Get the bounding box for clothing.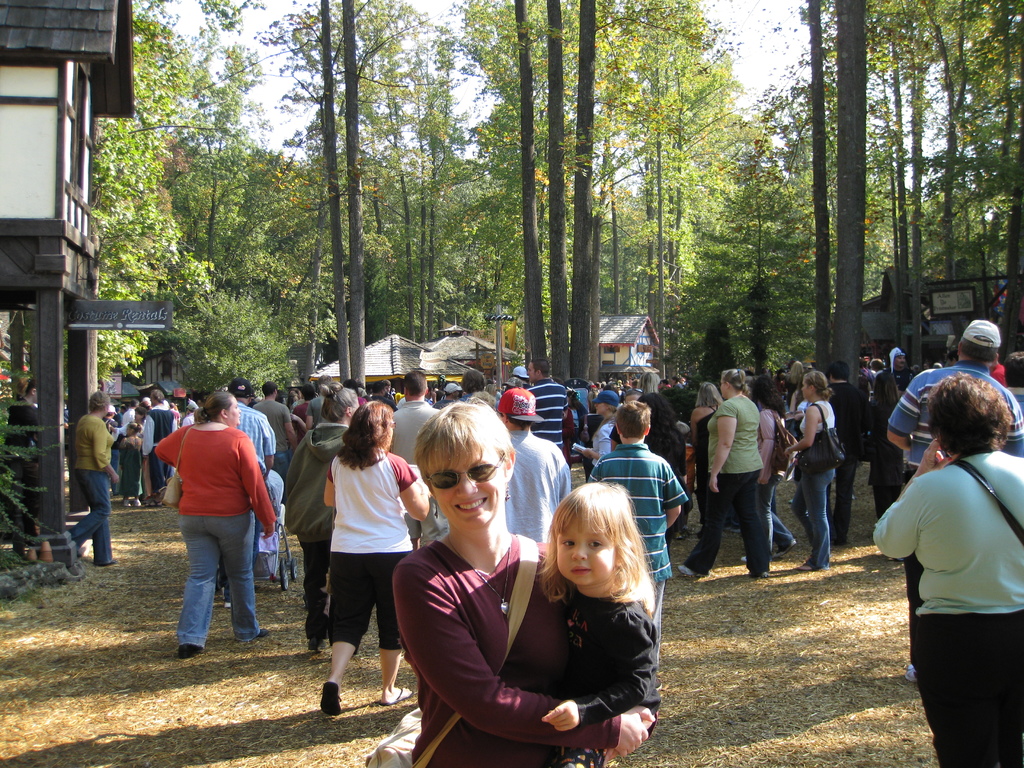
region(147, 420, 289, 657).
